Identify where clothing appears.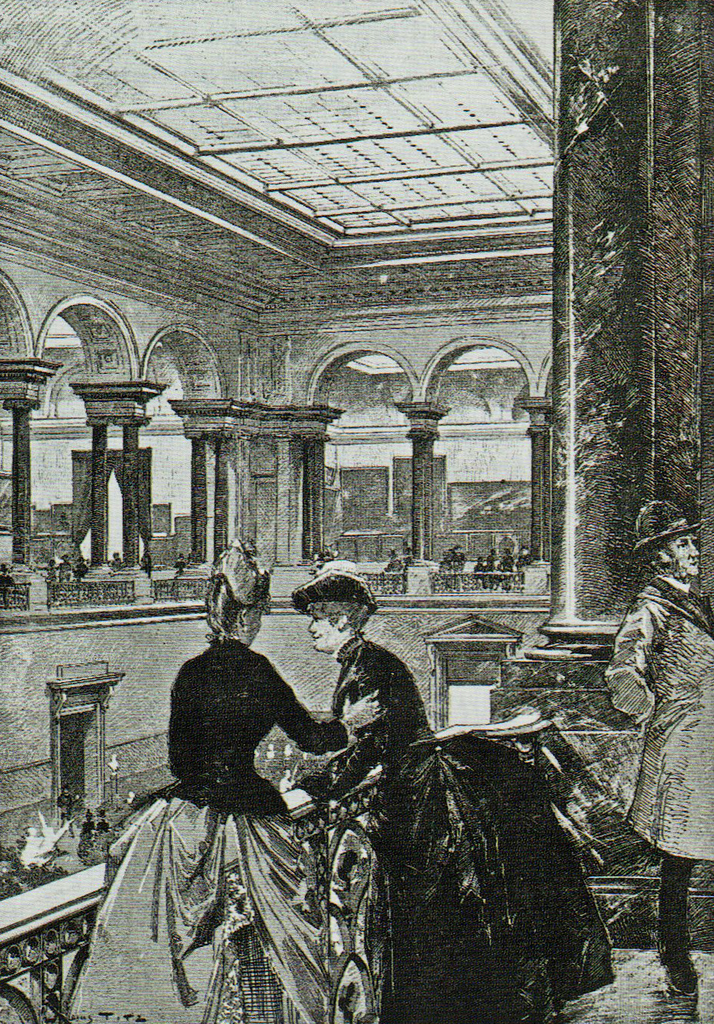
Appears at rect(654, 853, 713, 1004).
